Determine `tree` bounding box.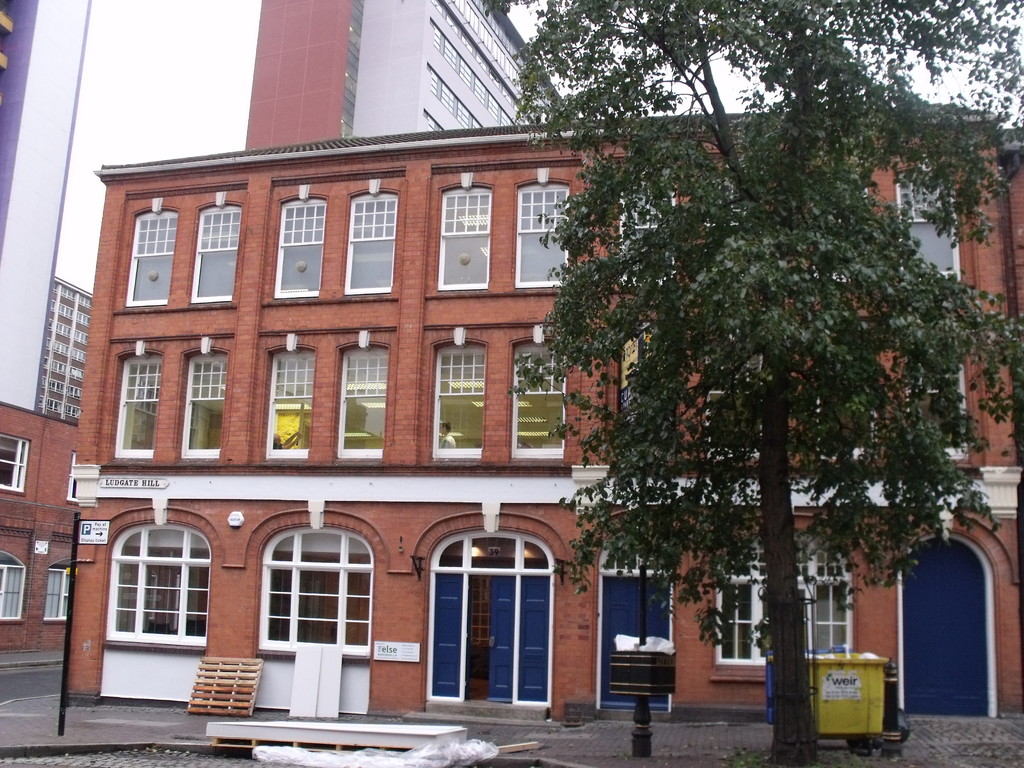
Determined: 488:0:1023:766.
